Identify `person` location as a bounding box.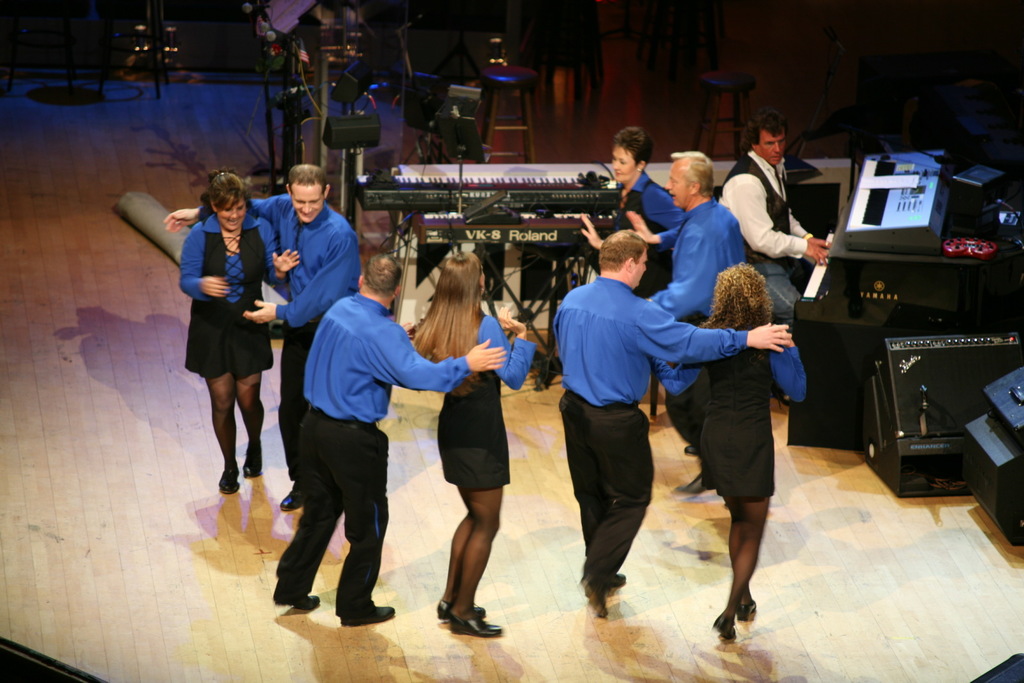
box(656, 265, 805, 640).
